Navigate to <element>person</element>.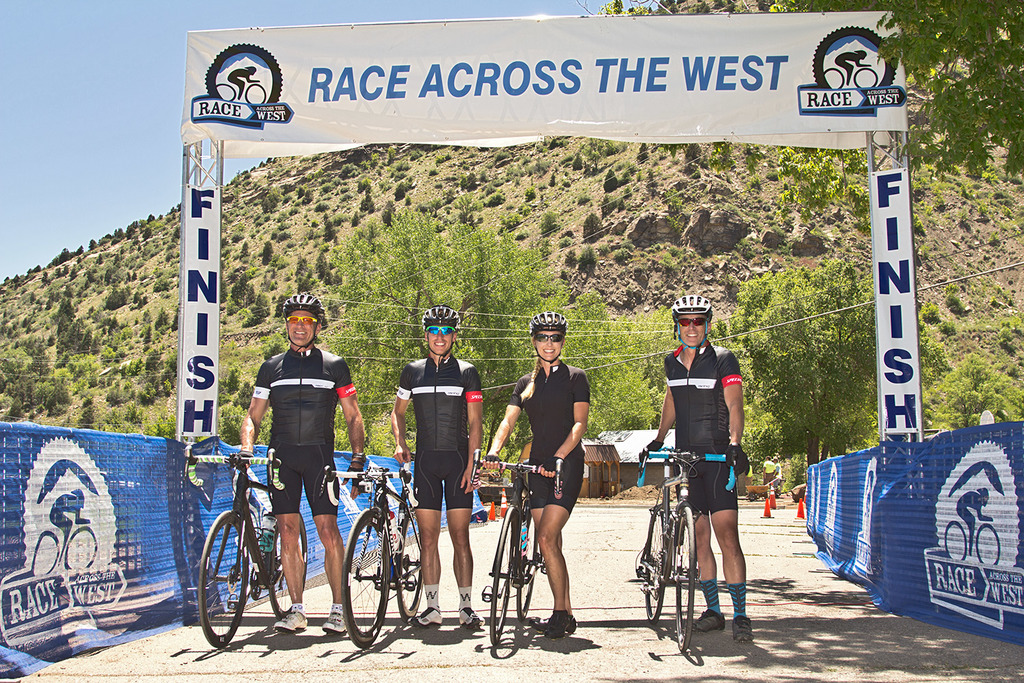
Navigation target: Rect(639, 298, 752, 646).
